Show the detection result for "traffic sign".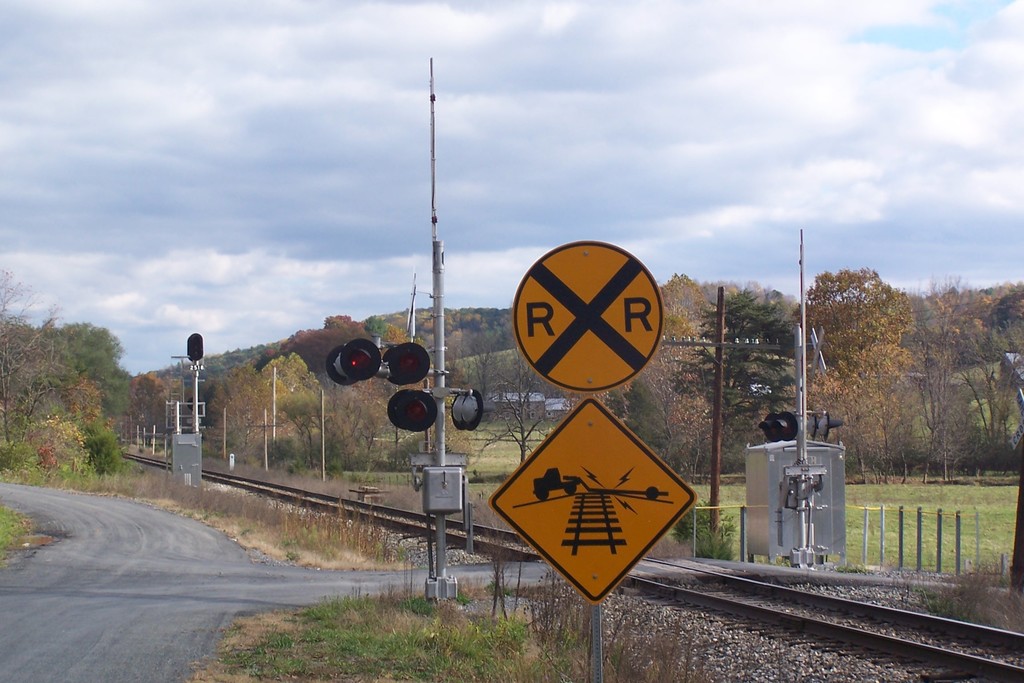
[510,238,666,392].
